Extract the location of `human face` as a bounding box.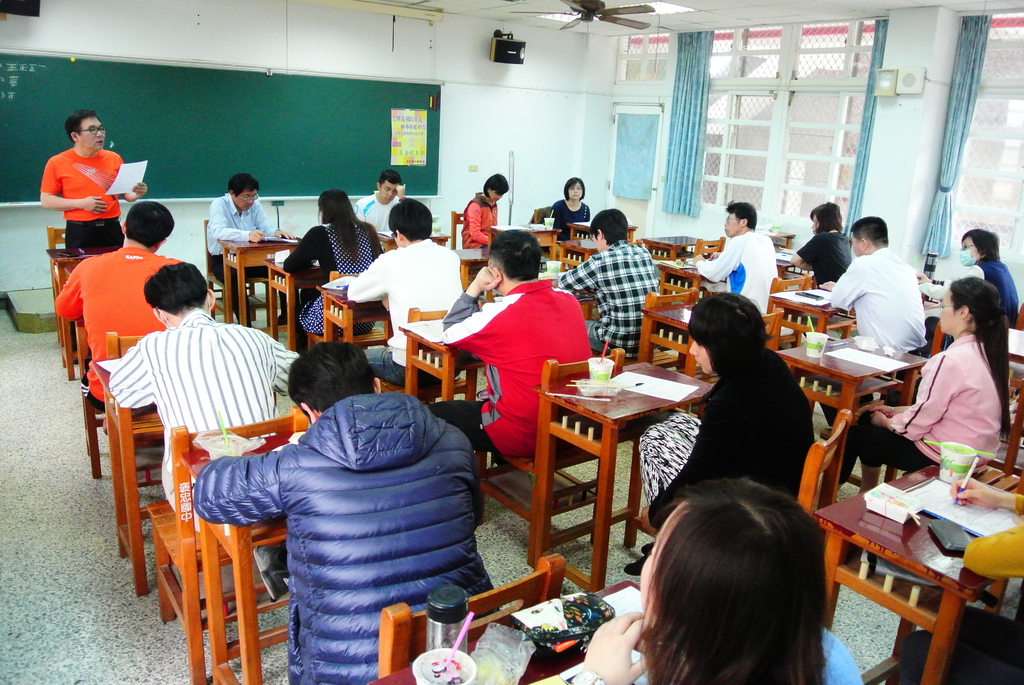
x1=594, y1=236, x2=602, y2=251.
